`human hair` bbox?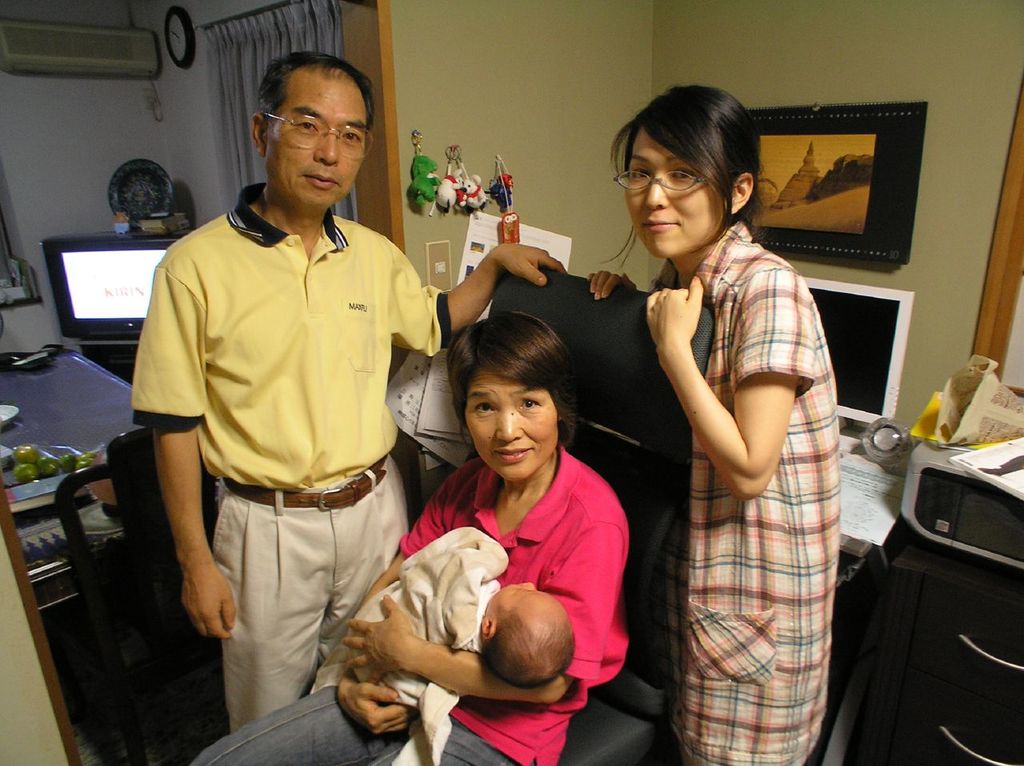
481,604,576,690
